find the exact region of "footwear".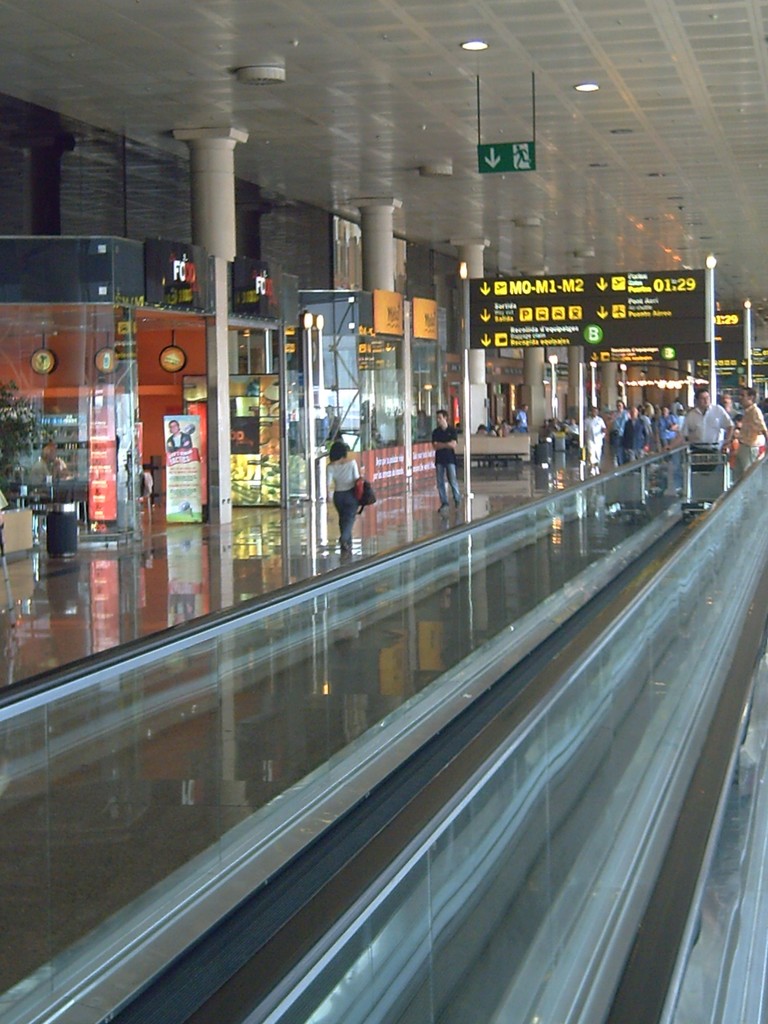
Exact region: BBox(588, 468, 596, 476).
